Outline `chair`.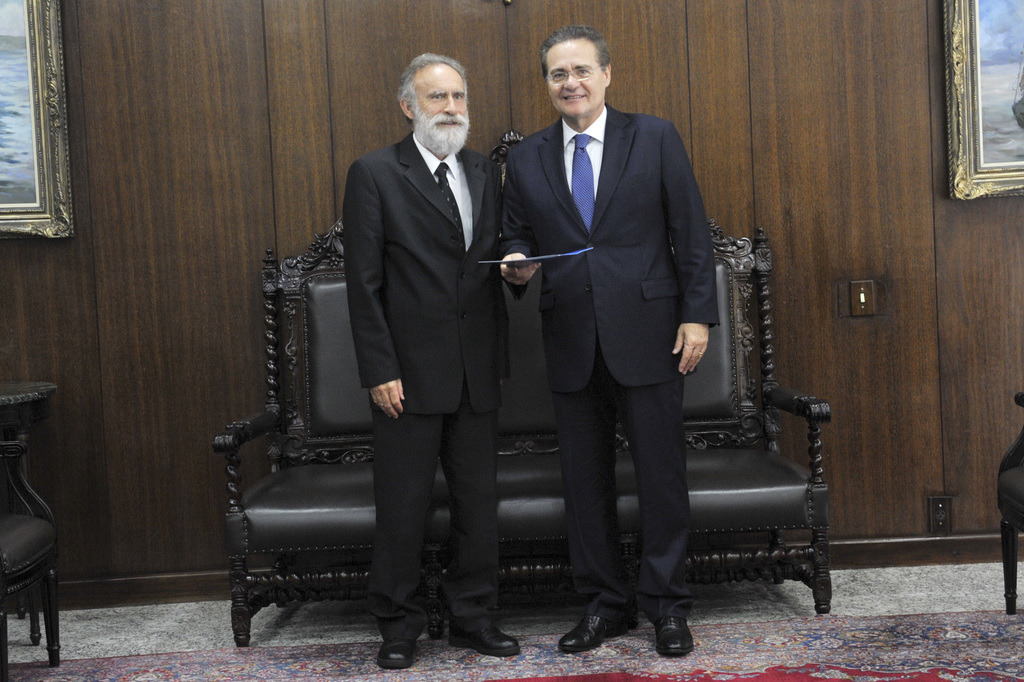
Outline: pyautogui.locateOnScreen(992, 393, 1023, 615).
